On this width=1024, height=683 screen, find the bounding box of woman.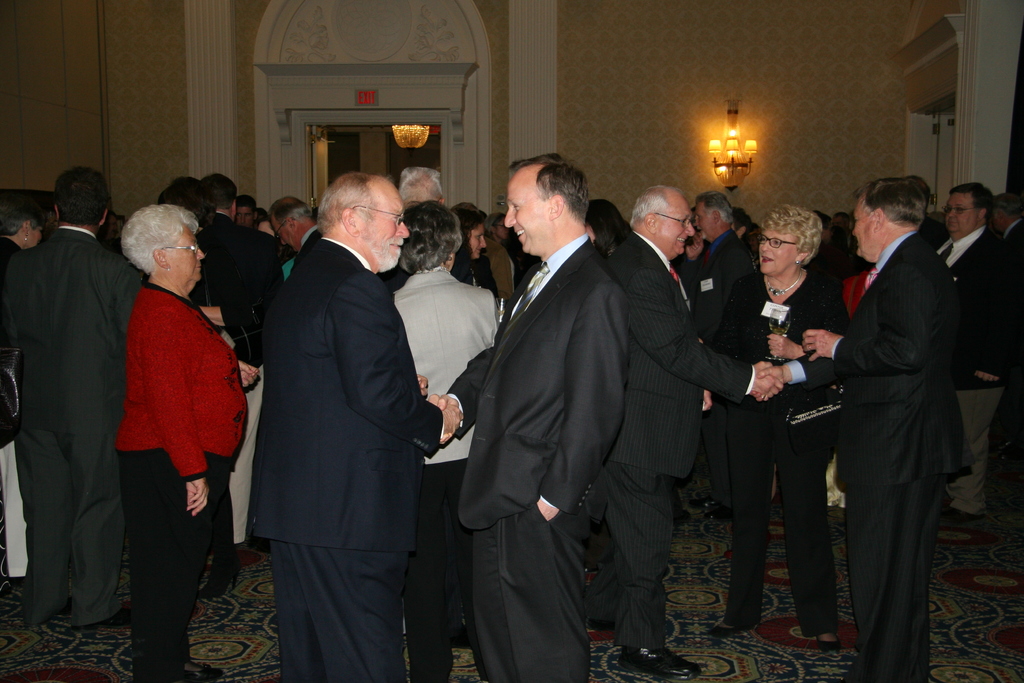
Bounding box: left=706, top=210, right=859, bottom=654.
